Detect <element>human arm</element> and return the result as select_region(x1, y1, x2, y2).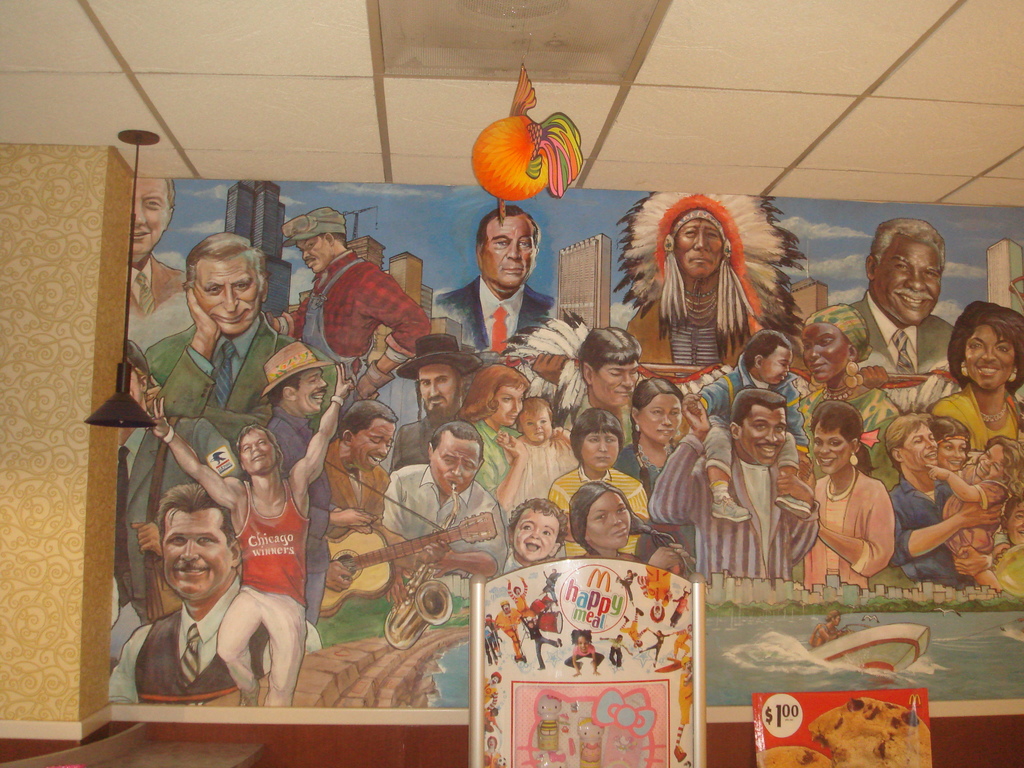
select_region(760, 468, 816, 569).
